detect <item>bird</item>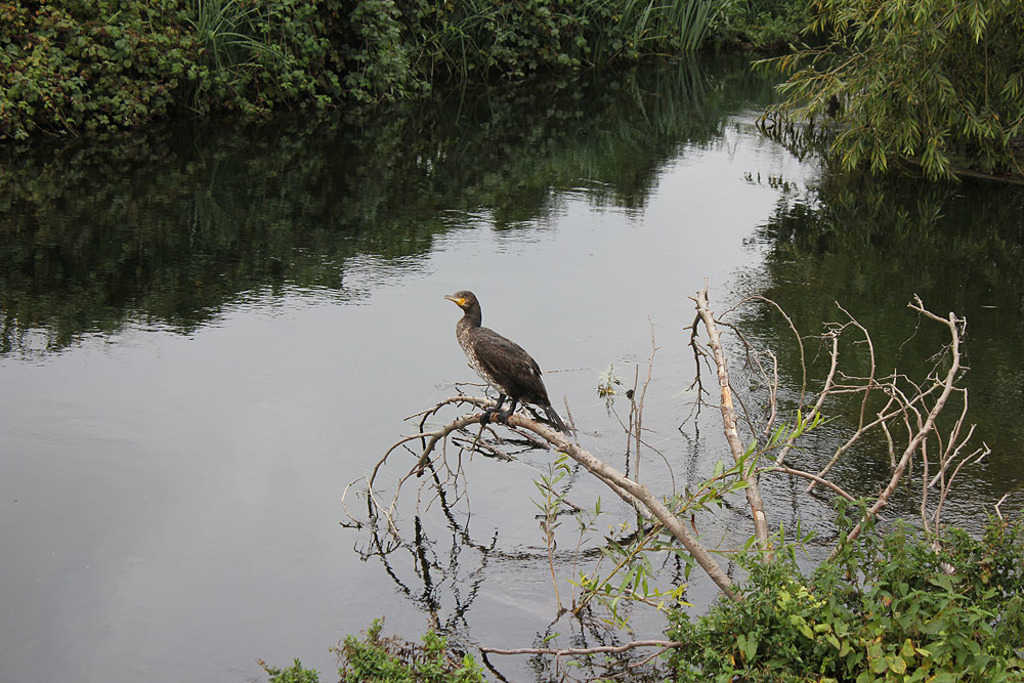
left=439, top=296, right=566, bottom=431
